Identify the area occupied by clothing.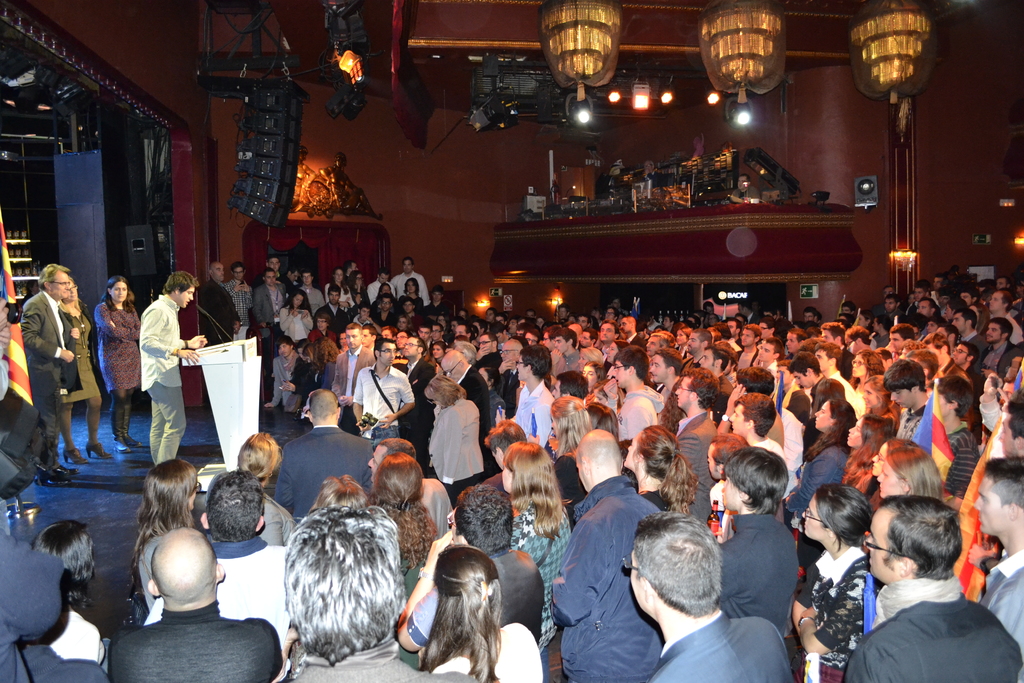
Area: 115/592/286/682.
